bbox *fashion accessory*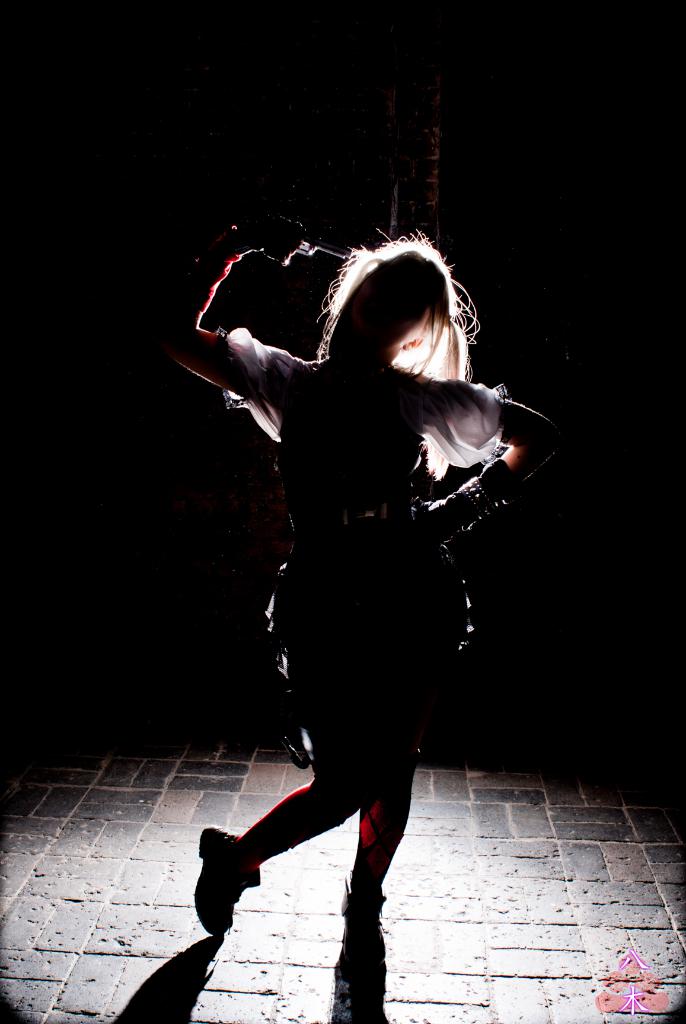
select_region(450, 472, 502, 519)
